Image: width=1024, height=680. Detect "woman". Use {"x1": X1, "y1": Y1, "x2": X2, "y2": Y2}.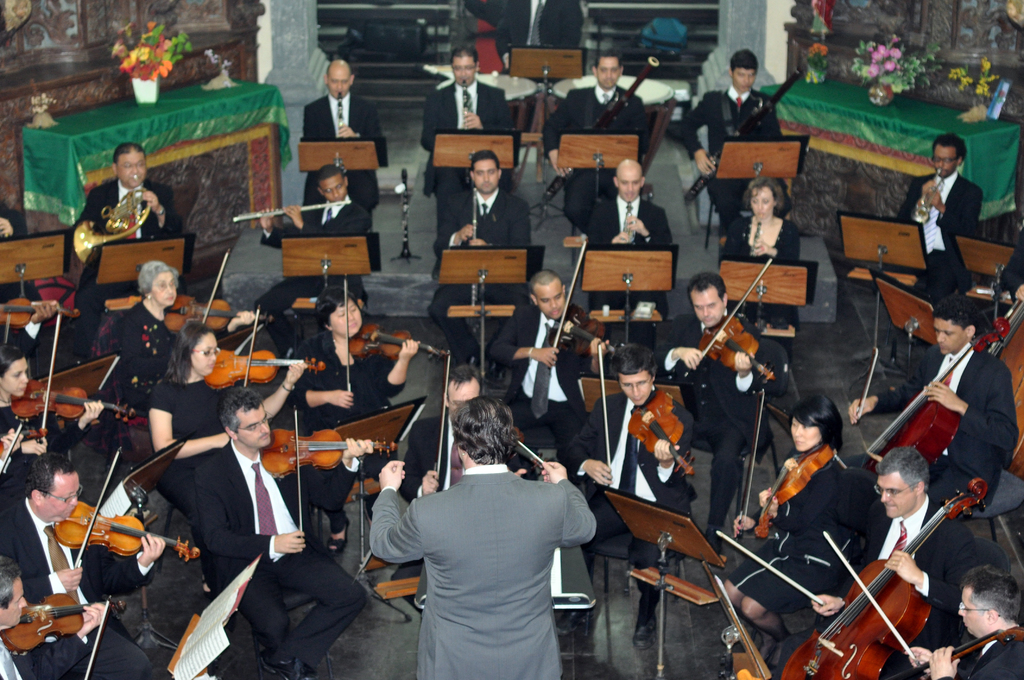
{"x1": 1, "y1": 341, "x2": 103, "y2": 454}.
